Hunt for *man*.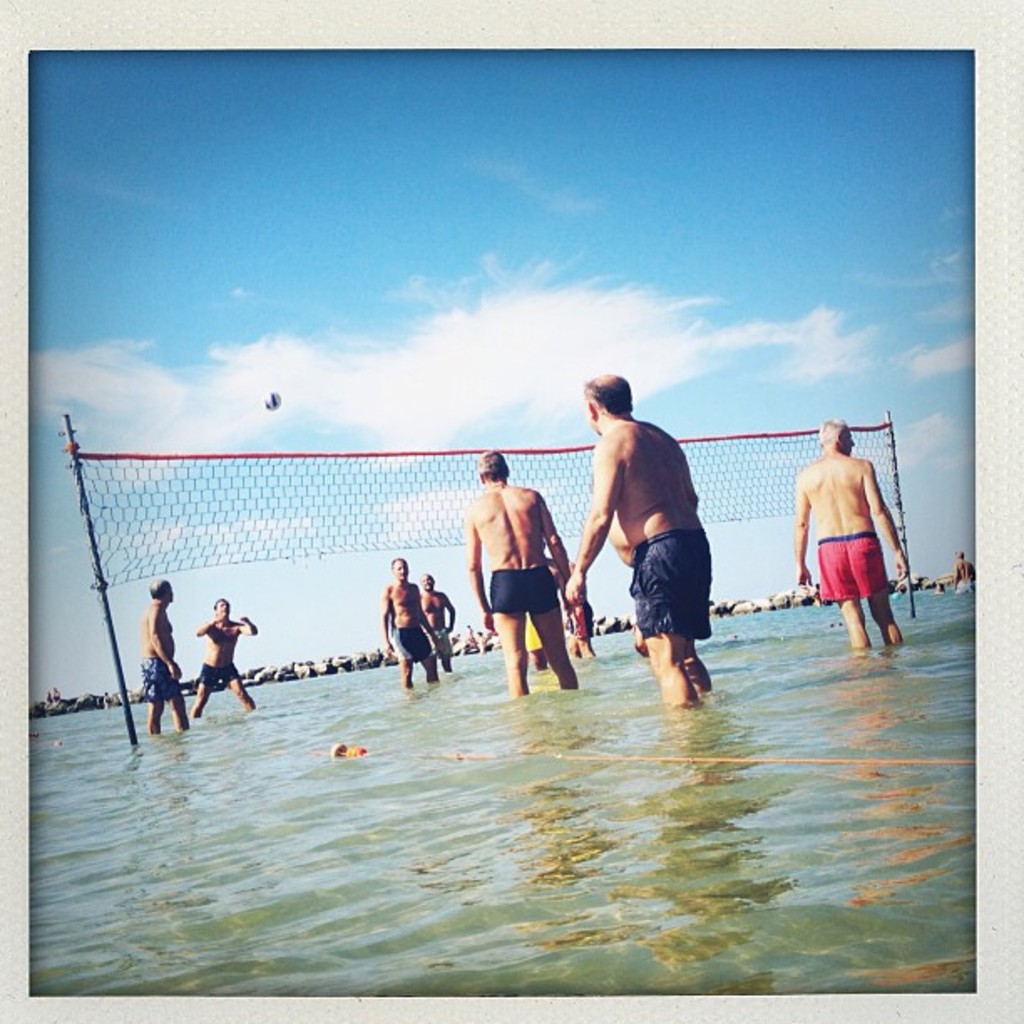
Hunted down at [x1=465, y1=445, x2=574, y2=694].
